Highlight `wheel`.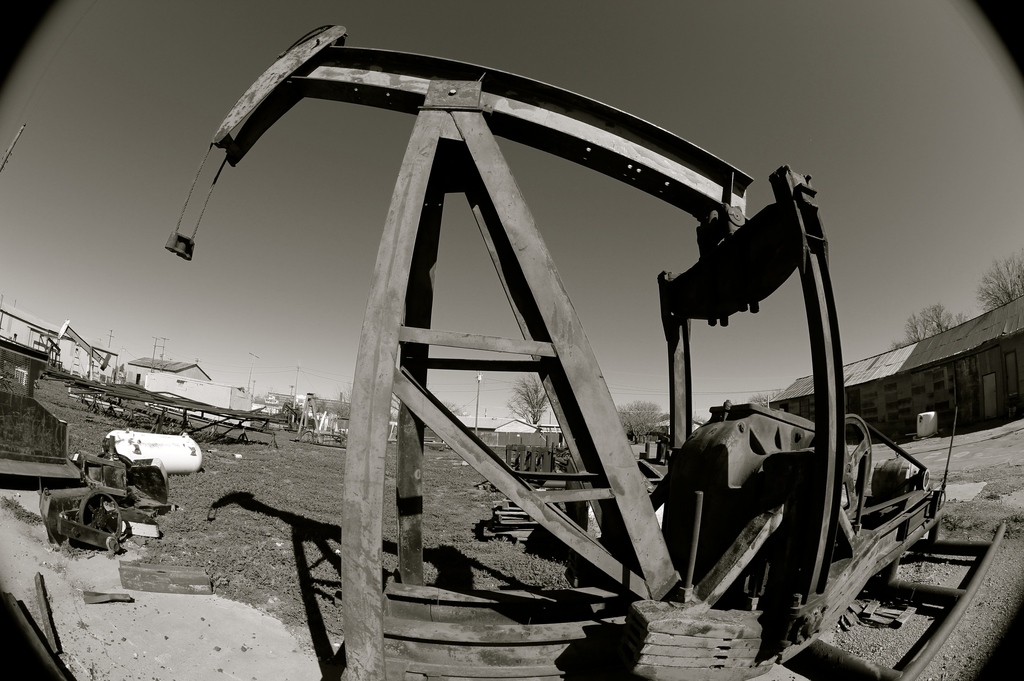
Highlighted region: 69, 487, 127, 540.
